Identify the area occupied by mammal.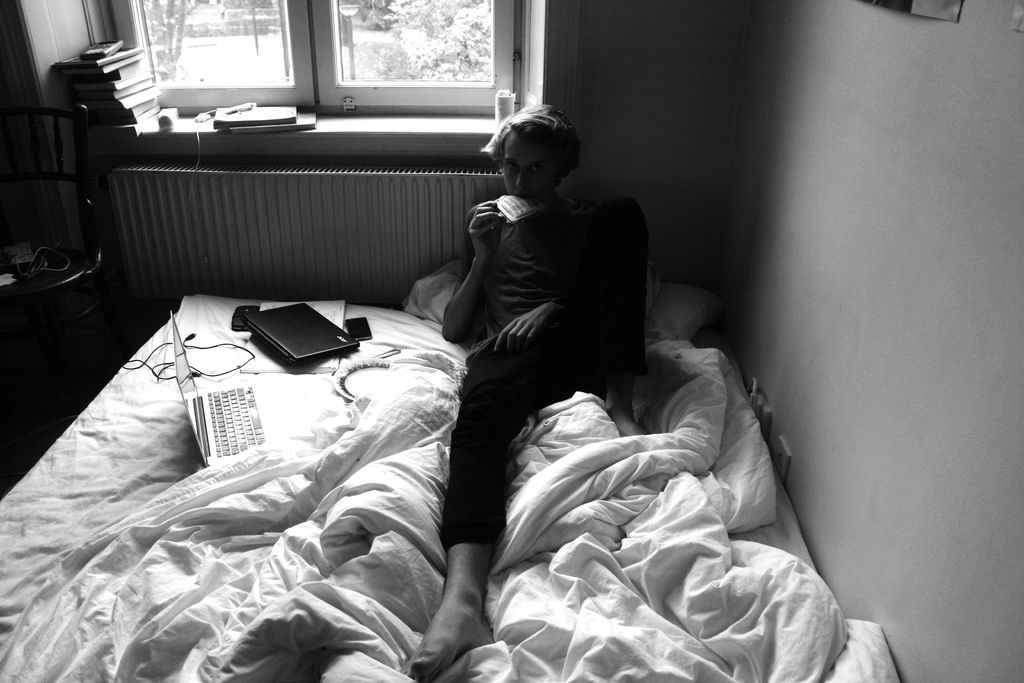
Area: locate(396, 135, 666, 622).
